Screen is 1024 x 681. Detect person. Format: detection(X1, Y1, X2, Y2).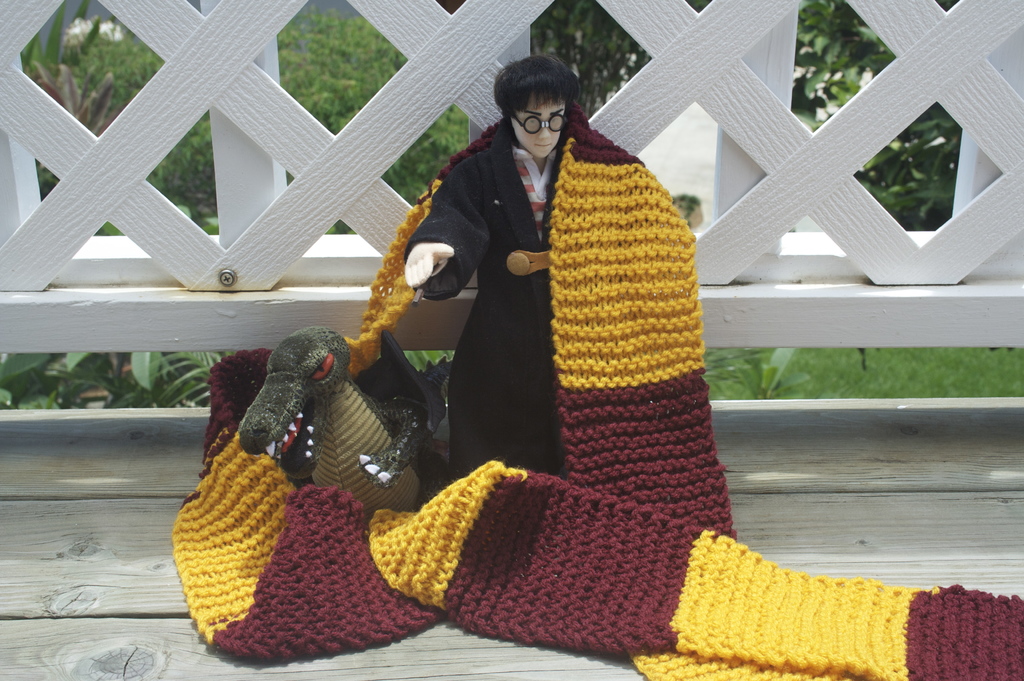
detection(399, 50, 720, 614).
